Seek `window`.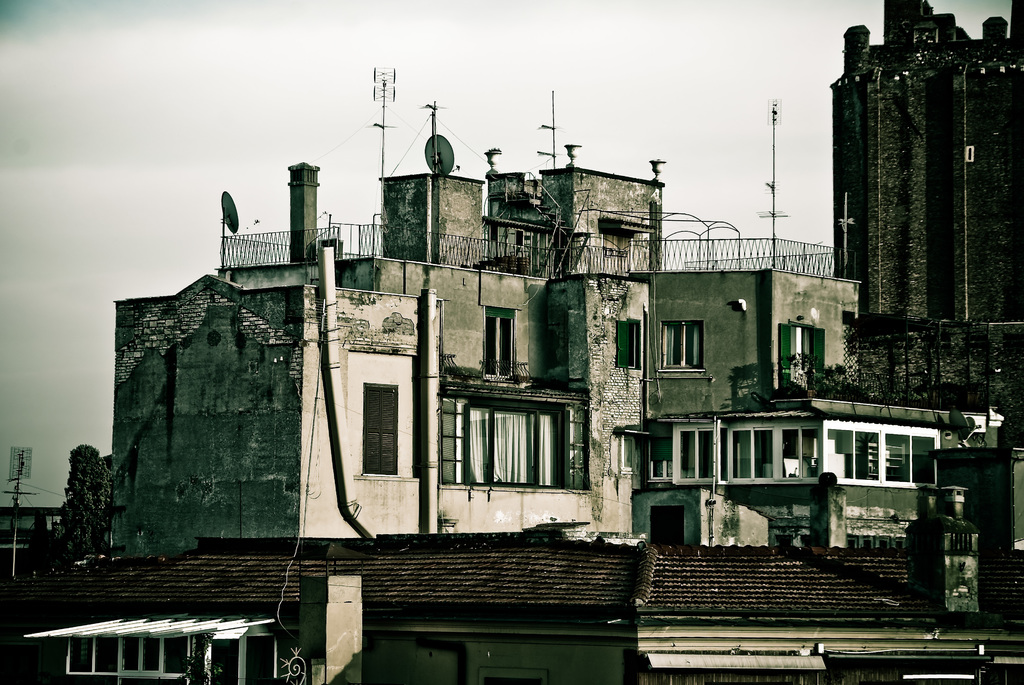
pyautogui.locateOnScreen(615, 316, 636, 369).
